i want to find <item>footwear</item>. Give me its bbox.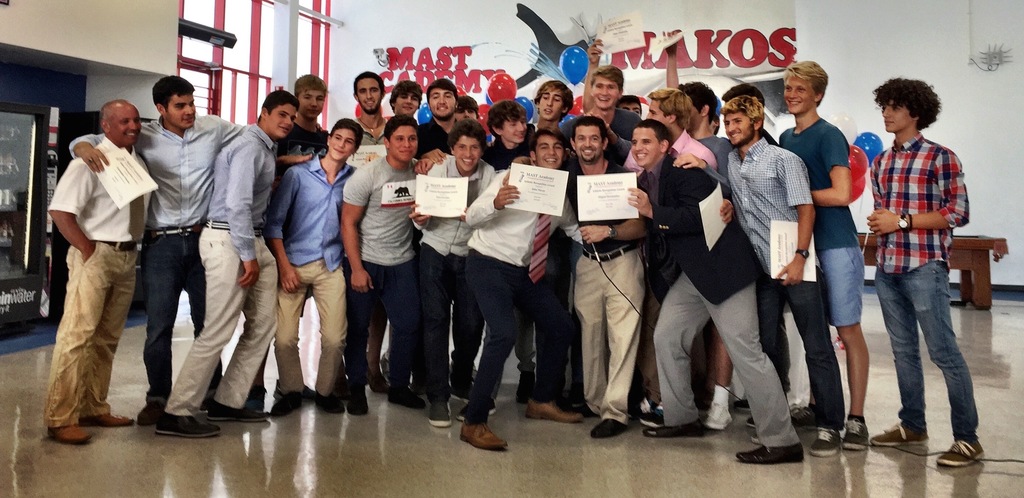
[45, 420, 90, 449].
